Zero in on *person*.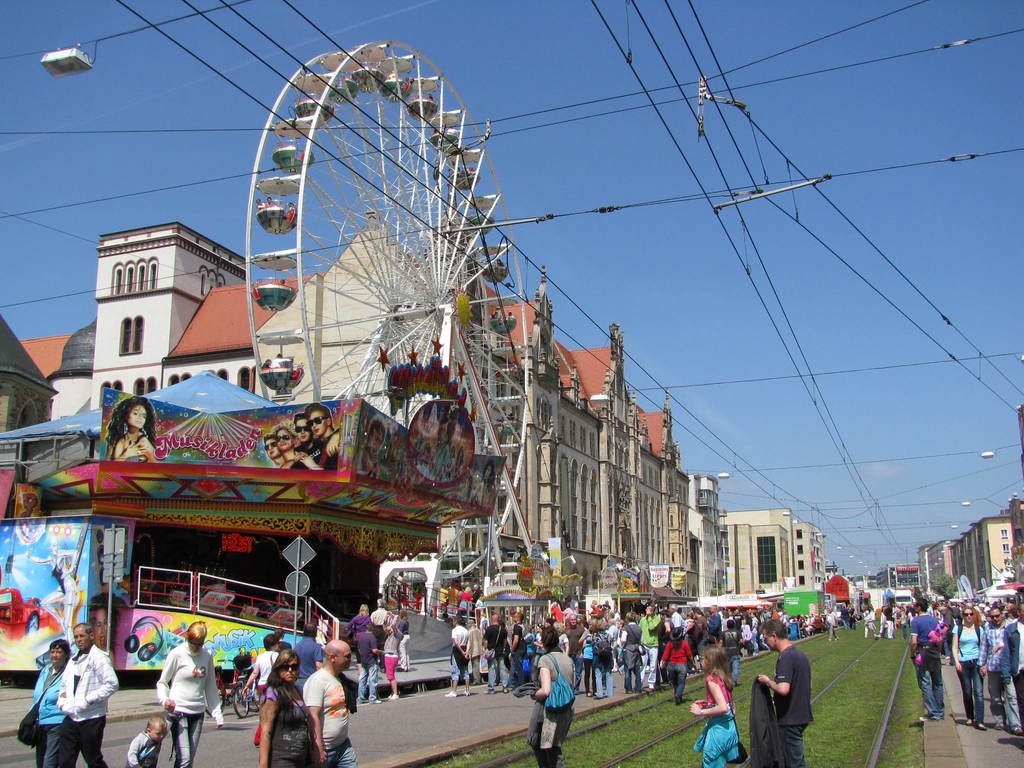
Zeroed in: select_region(276, 424, 299, 470).
